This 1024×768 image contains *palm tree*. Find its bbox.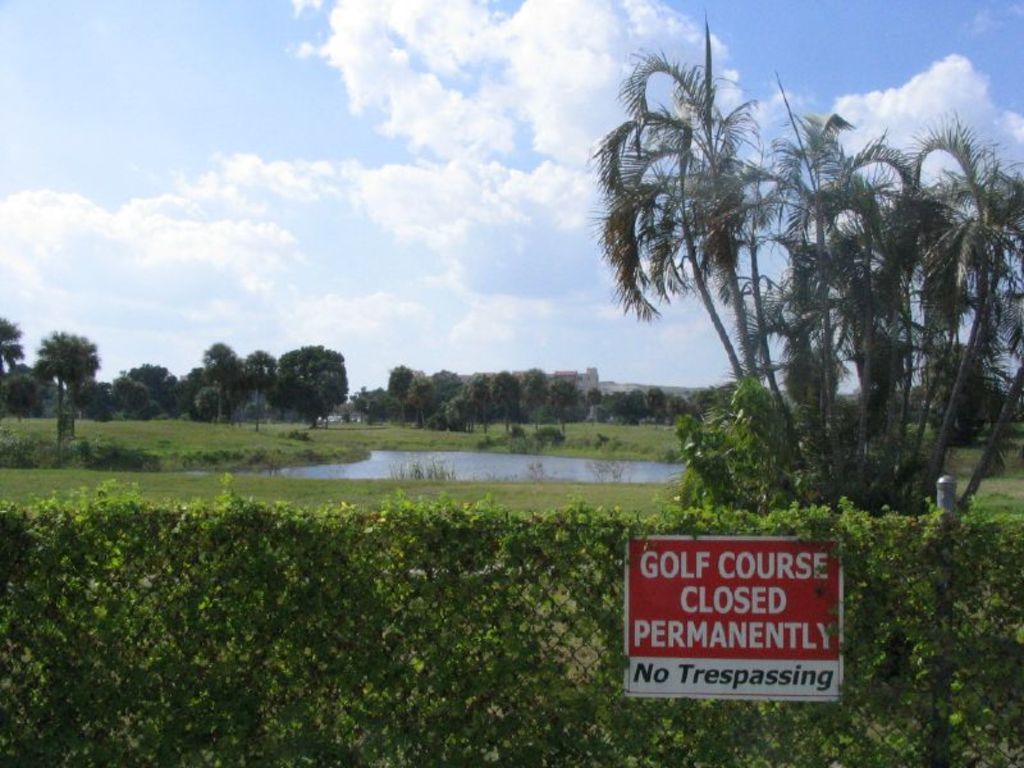
525, 366, 547, 425.
